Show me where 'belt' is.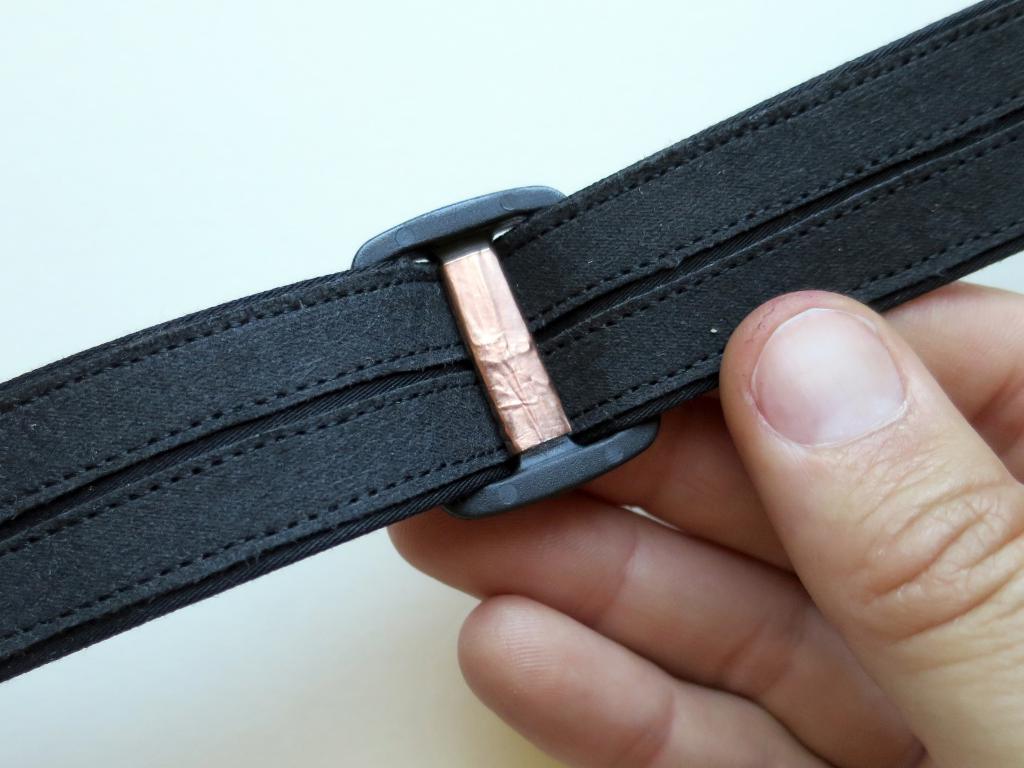
'belt' is at (1, 0, 1023, 672).
